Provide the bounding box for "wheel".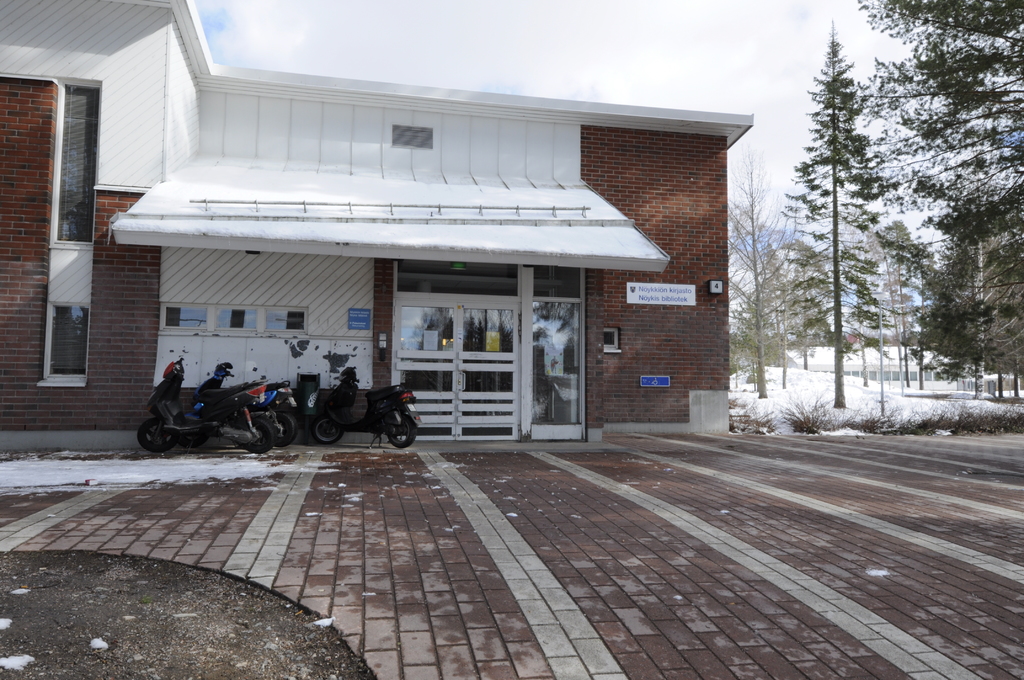
<box>139,419,172,449</box>.
